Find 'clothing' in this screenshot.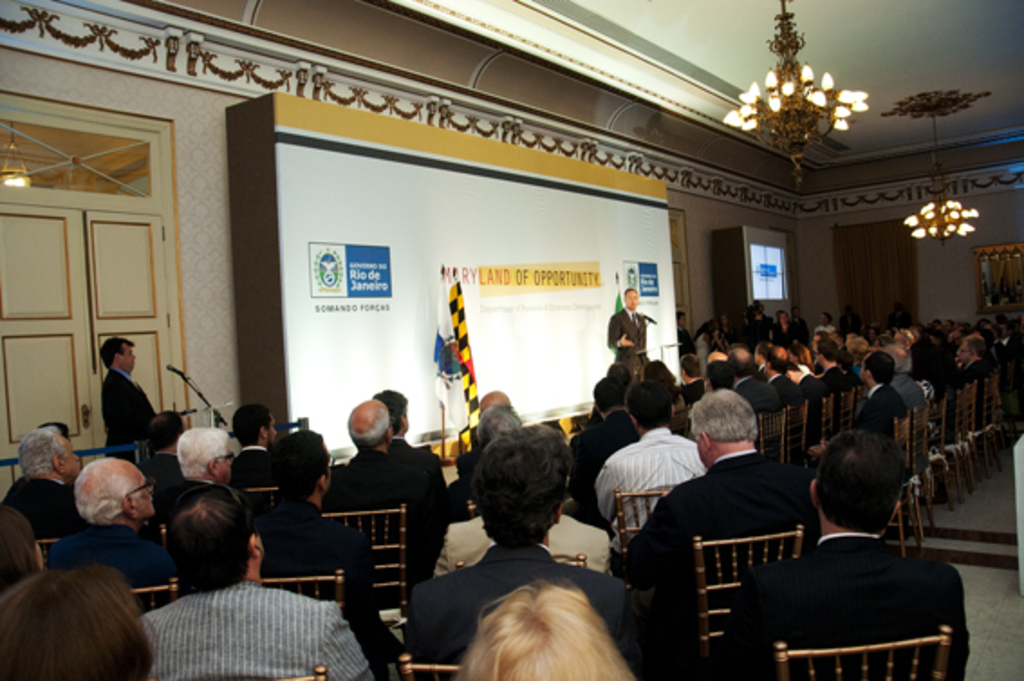
The bounding box for 'clothing' is 567 397 645 486.
